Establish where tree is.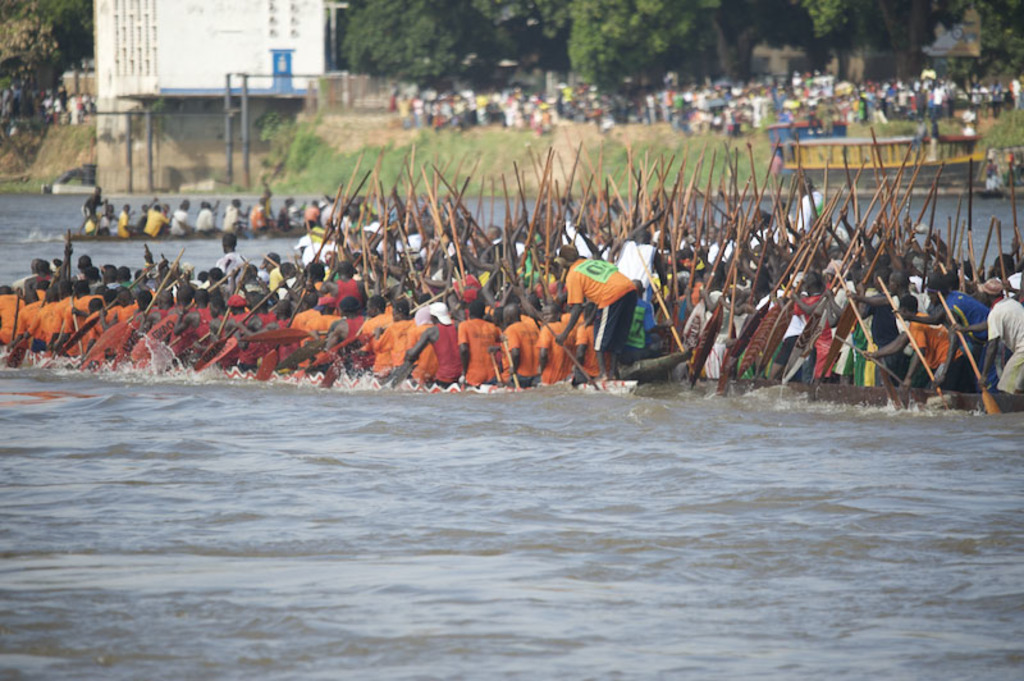
Established at detection(0, 0, 96, 102).
